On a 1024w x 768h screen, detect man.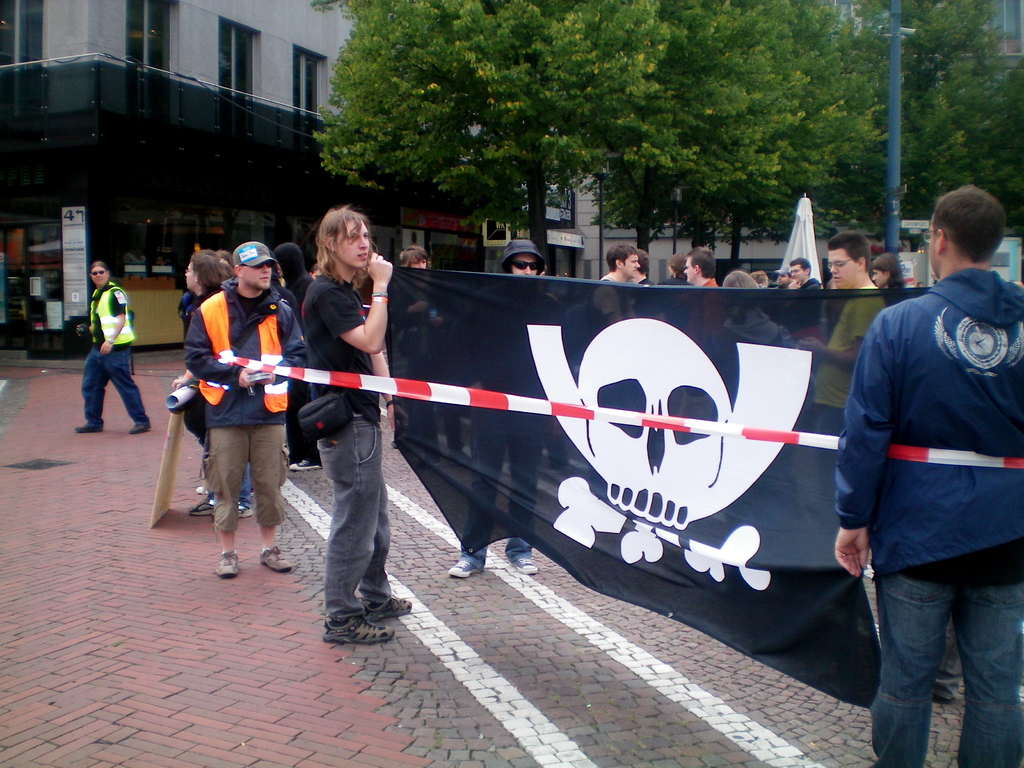
{"left": 813, "top": 234, "right": 884, "bottom": 435}.
